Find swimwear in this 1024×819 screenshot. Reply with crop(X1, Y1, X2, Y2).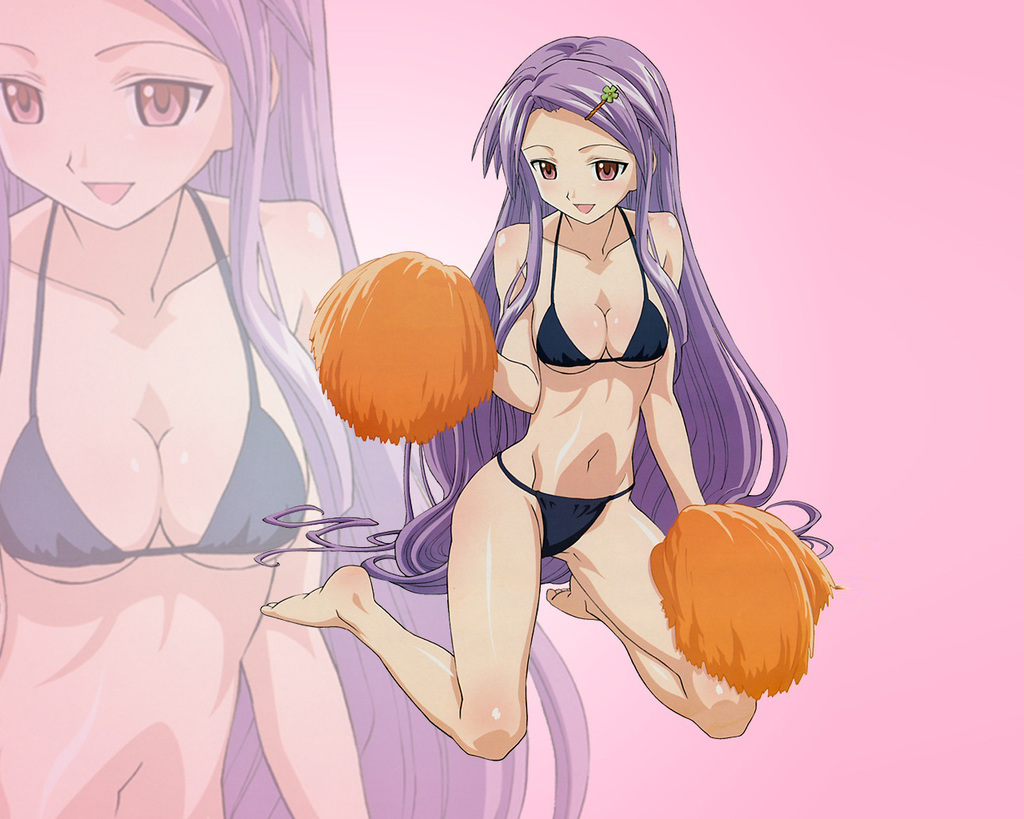
crop(0, 184, 312, 585).
